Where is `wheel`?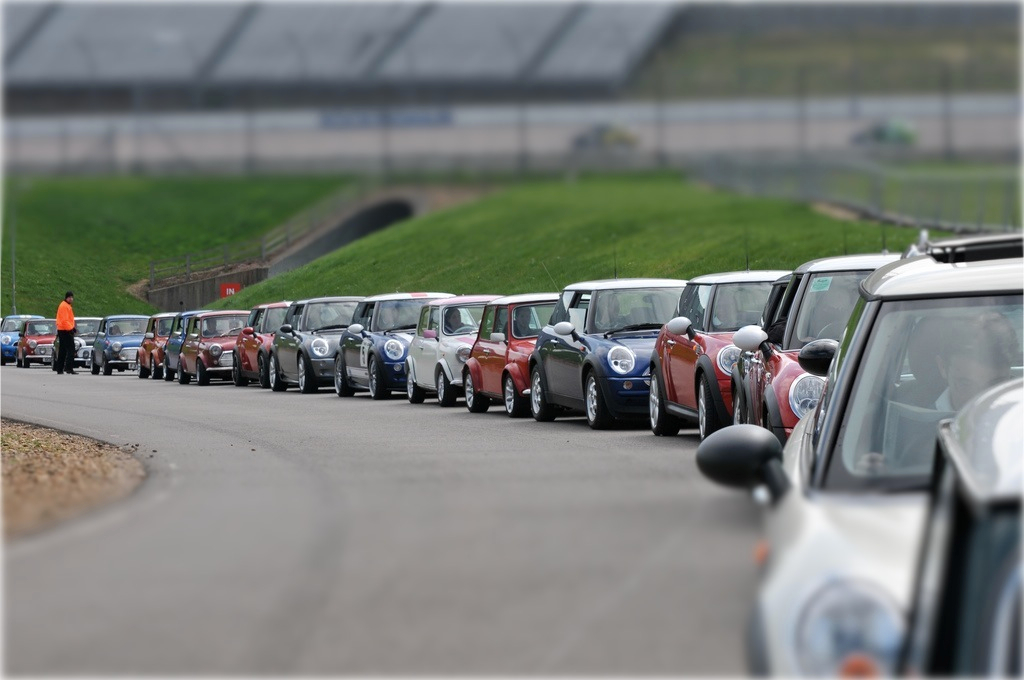
region(102, 359, 112, 374).
